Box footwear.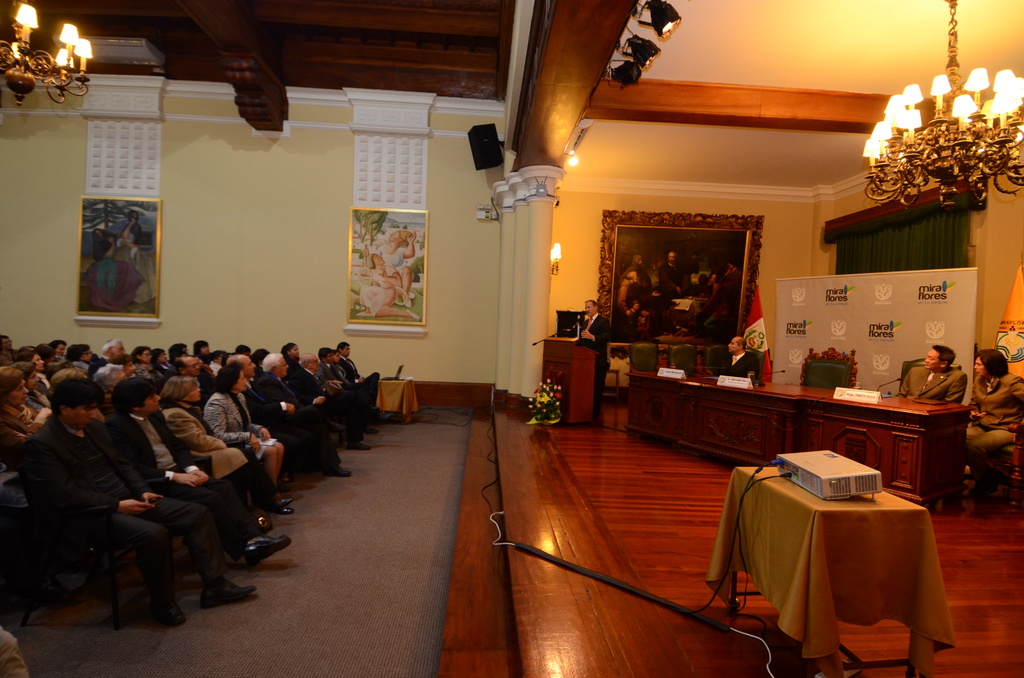
locate(345, 440, 372, 451).
